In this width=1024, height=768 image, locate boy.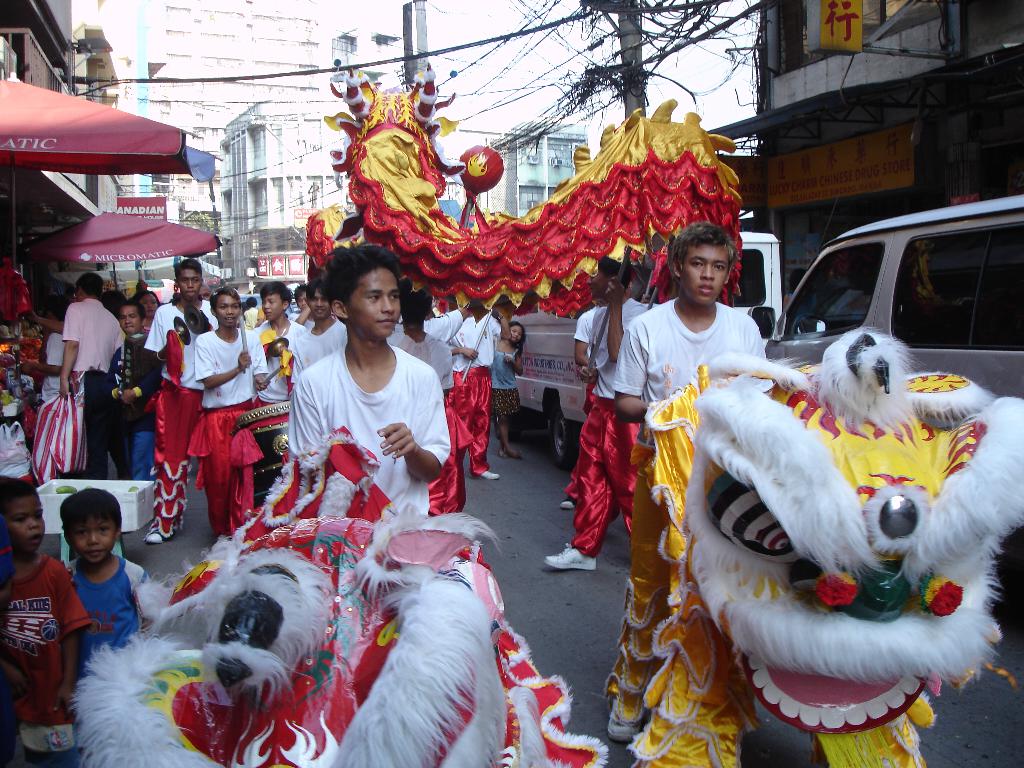
Bounding box: pyautogui.locateOnScreen(537, 254, 651, 573).
